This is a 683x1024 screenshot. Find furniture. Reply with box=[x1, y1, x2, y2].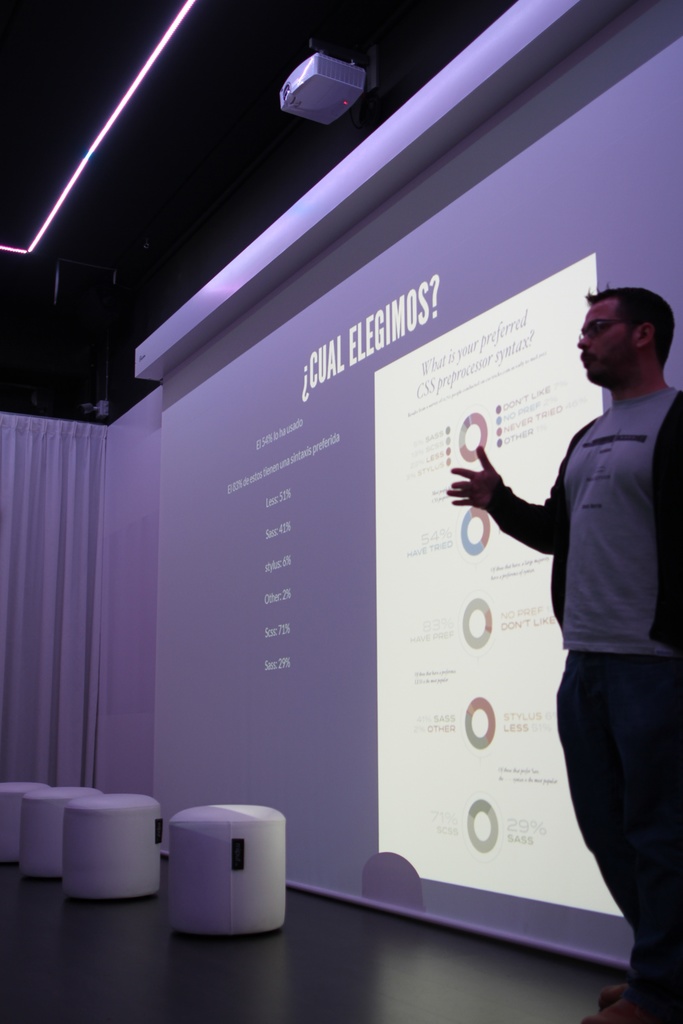
box=[170, 804, 288, 937].
